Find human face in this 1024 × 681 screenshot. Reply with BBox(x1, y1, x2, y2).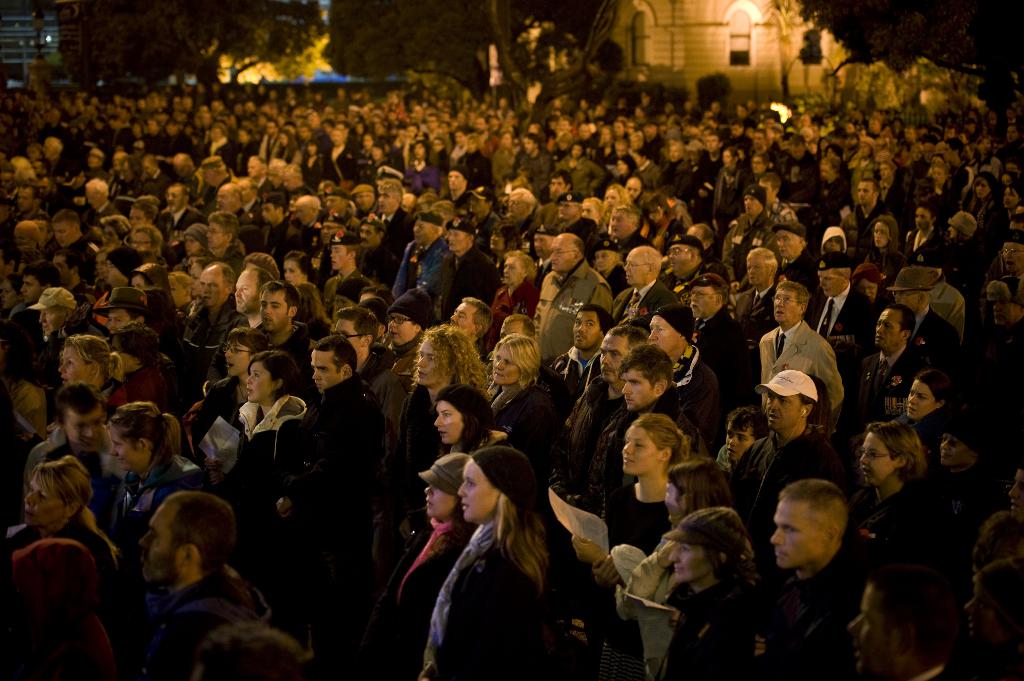
BBox(448, 170, 464, 188).
